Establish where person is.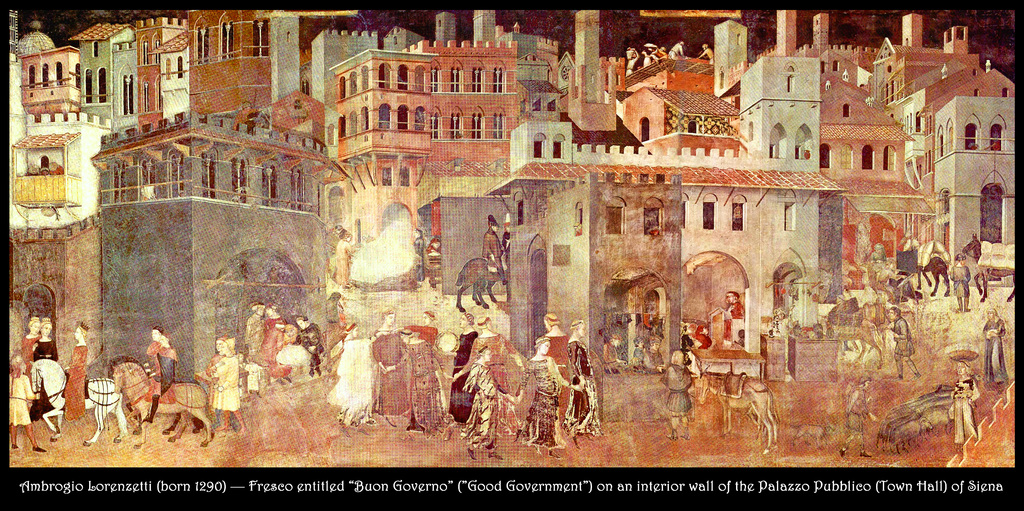
Established at [449,311,479,425].
